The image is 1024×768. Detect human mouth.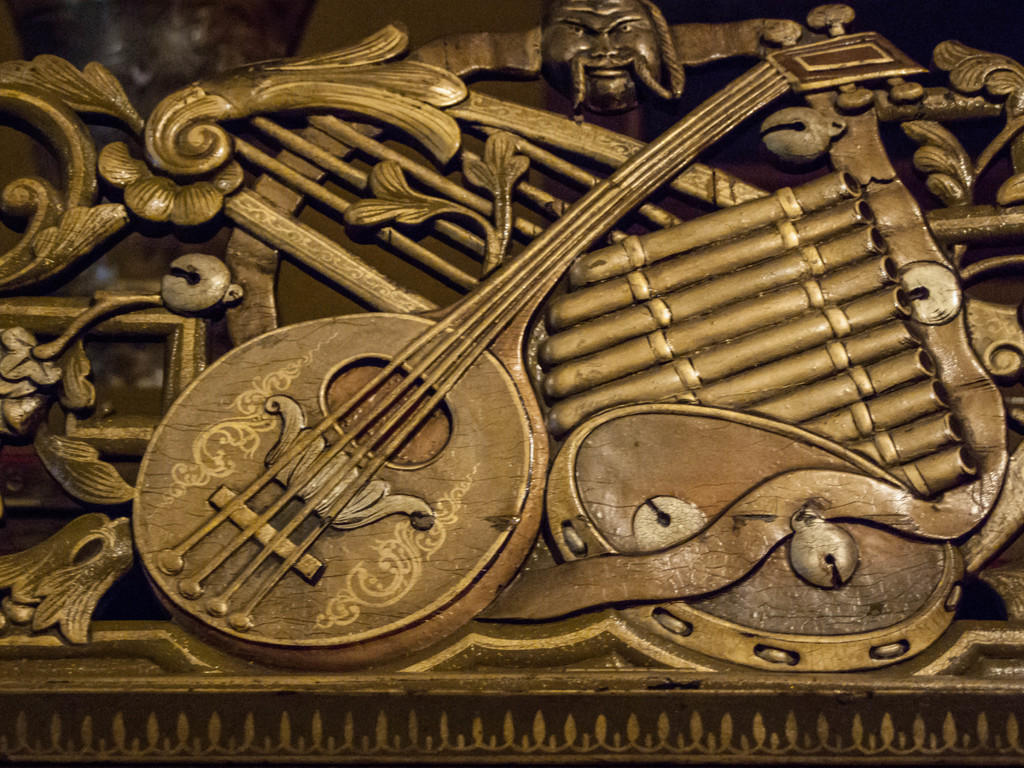
Detection: [left=580, top=51, right=632, bottom=81].
